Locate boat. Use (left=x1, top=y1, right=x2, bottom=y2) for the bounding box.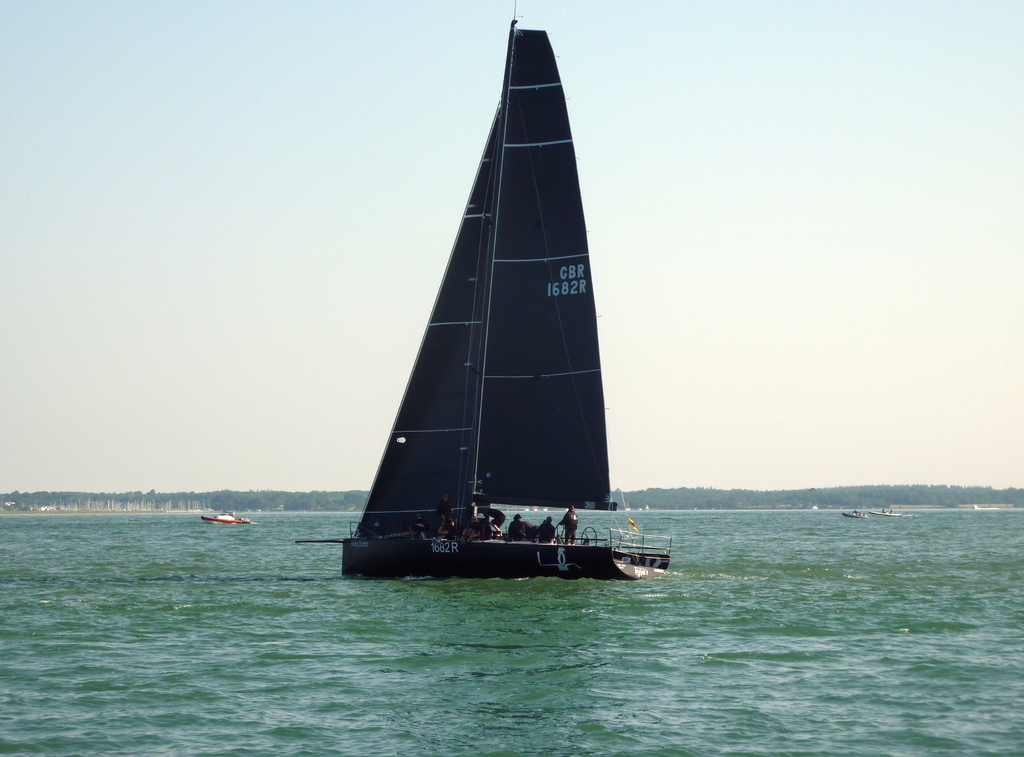
(left=844, top=512, right=866, bottom=520).
